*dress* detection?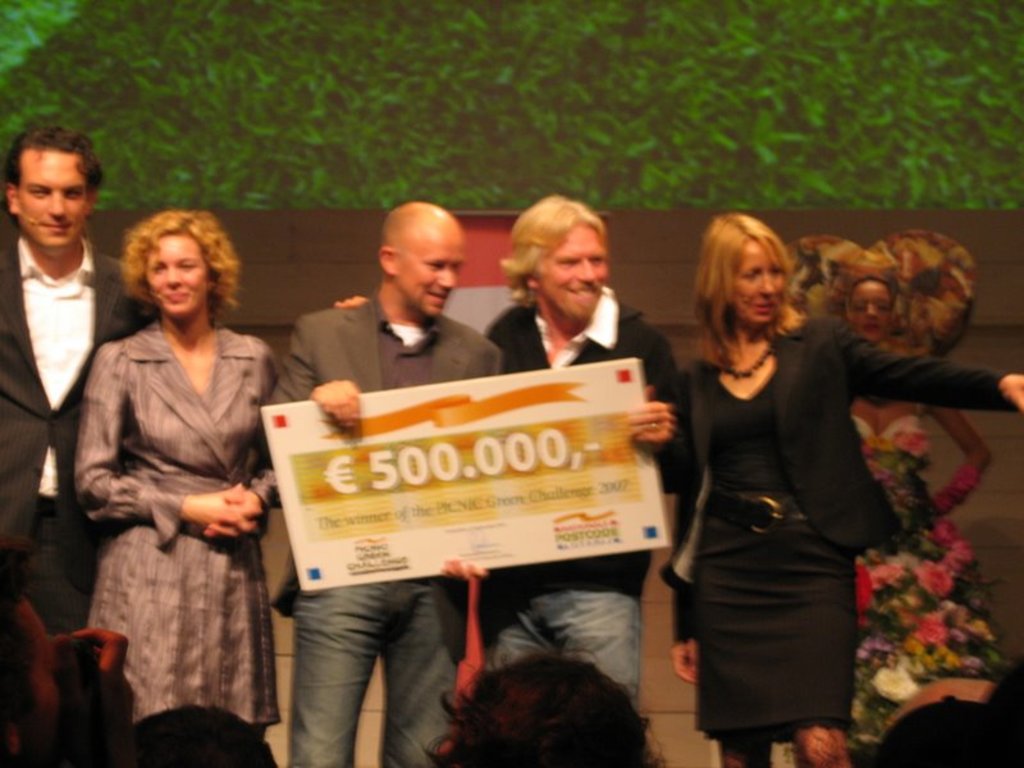
{"x1": 73, "y1": 284, "x2": 268, "y2": 741}
